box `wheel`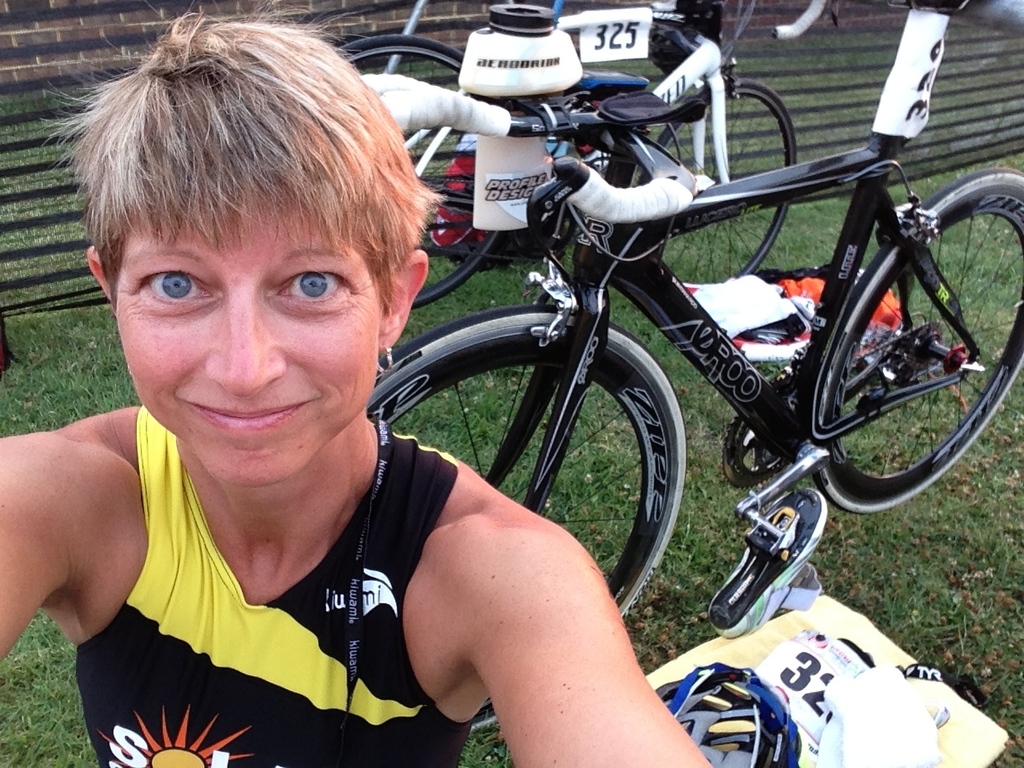
(631,78,797,282)
